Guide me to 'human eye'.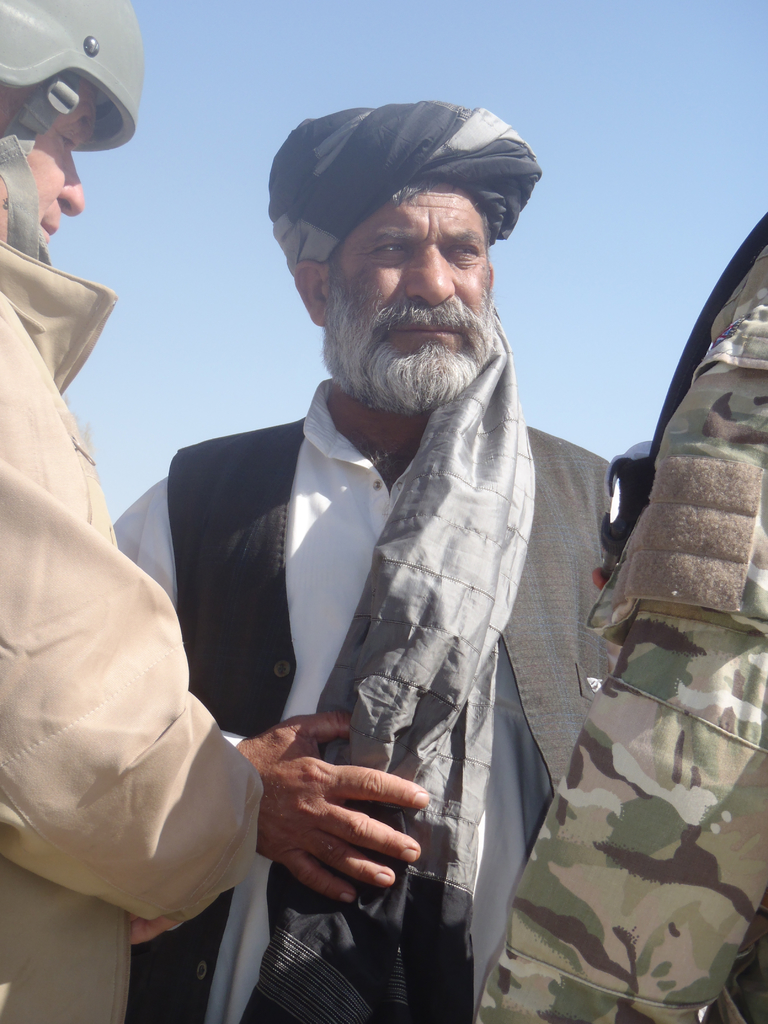
Guidance: region(56, 131, 76, 156).
